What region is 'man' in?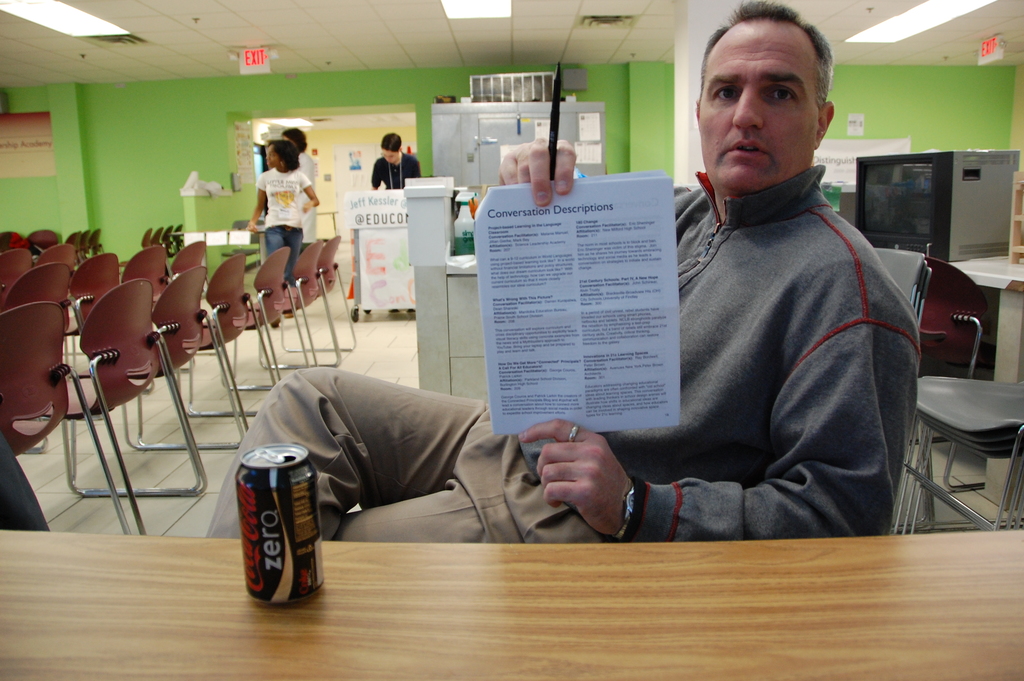
region(205, 0, 920, 539).
